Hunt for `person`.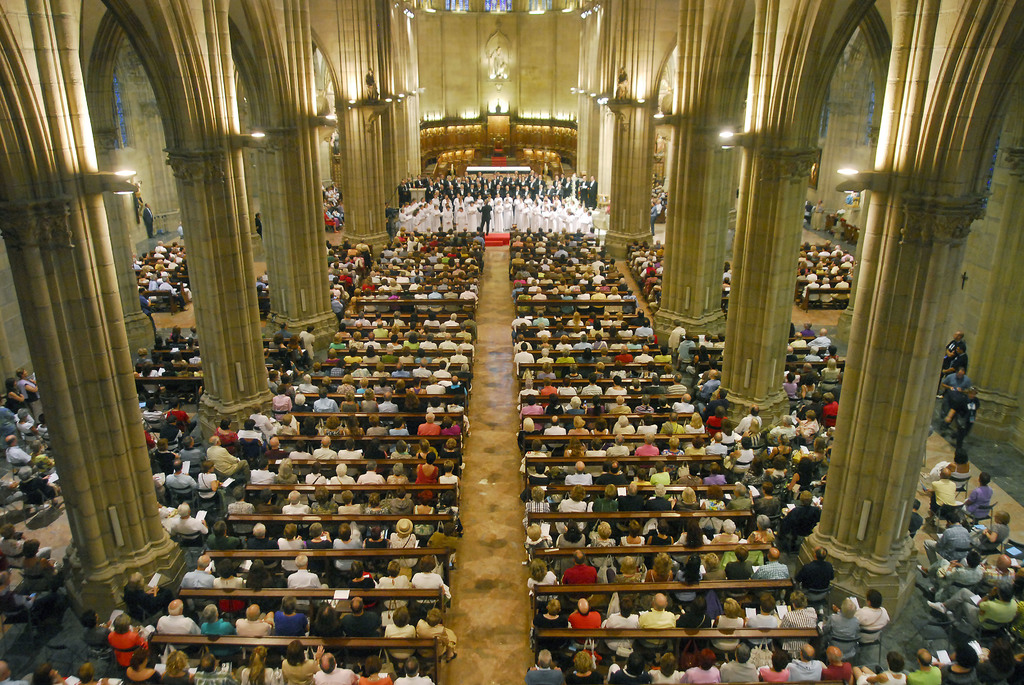
Hunted down at [591, 393, 608, 418].
